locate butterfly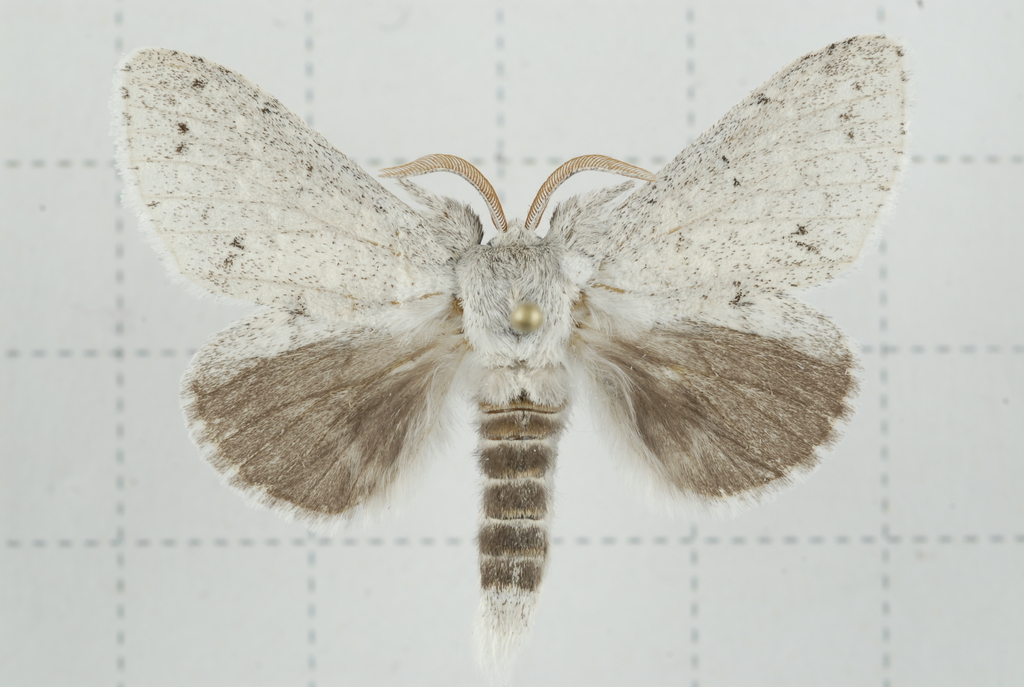
{"left": 122, "top": 29, "right": 904, "bottom": 684}
